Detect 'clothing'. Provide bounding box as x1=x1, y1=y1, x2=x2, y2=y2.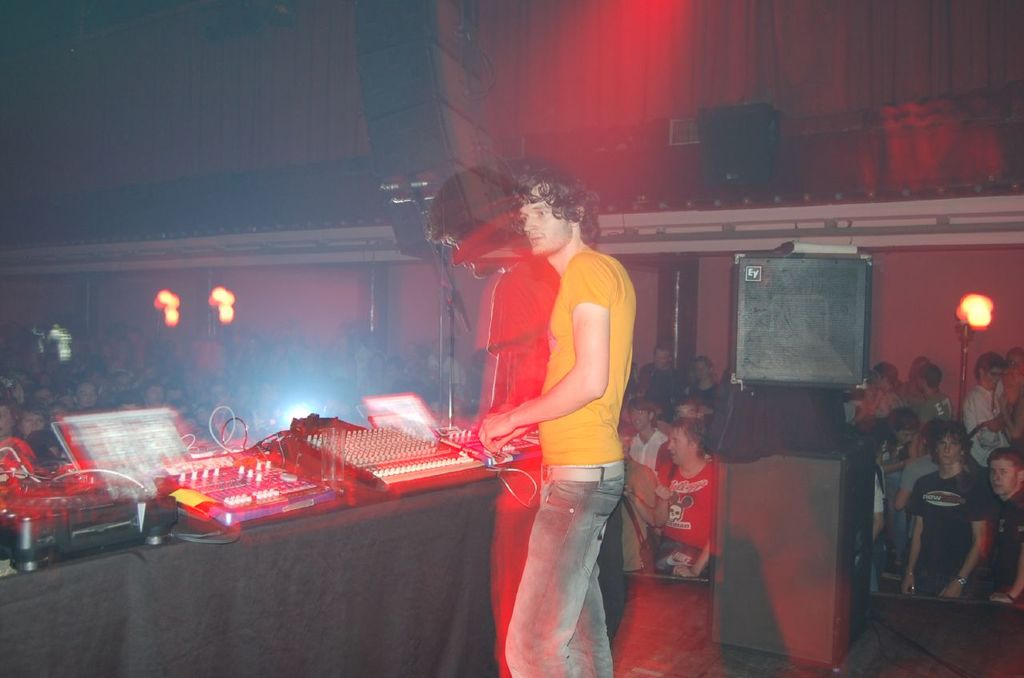
x1=974, y1=489, x2=1023, y2=604.
